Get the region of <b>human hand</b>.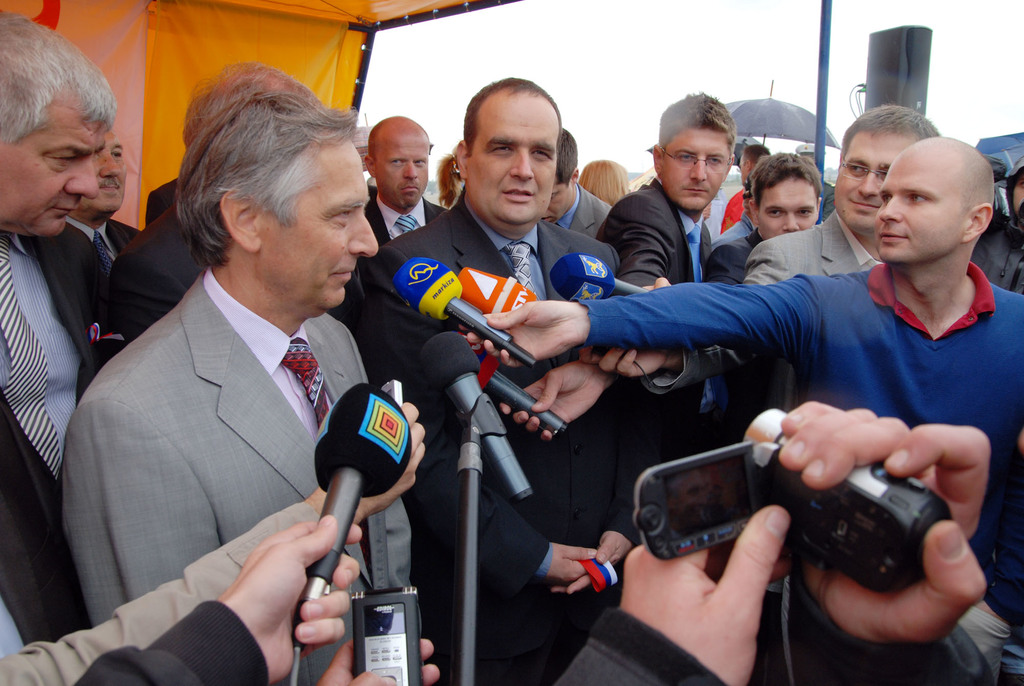
(641,276,673,293).
